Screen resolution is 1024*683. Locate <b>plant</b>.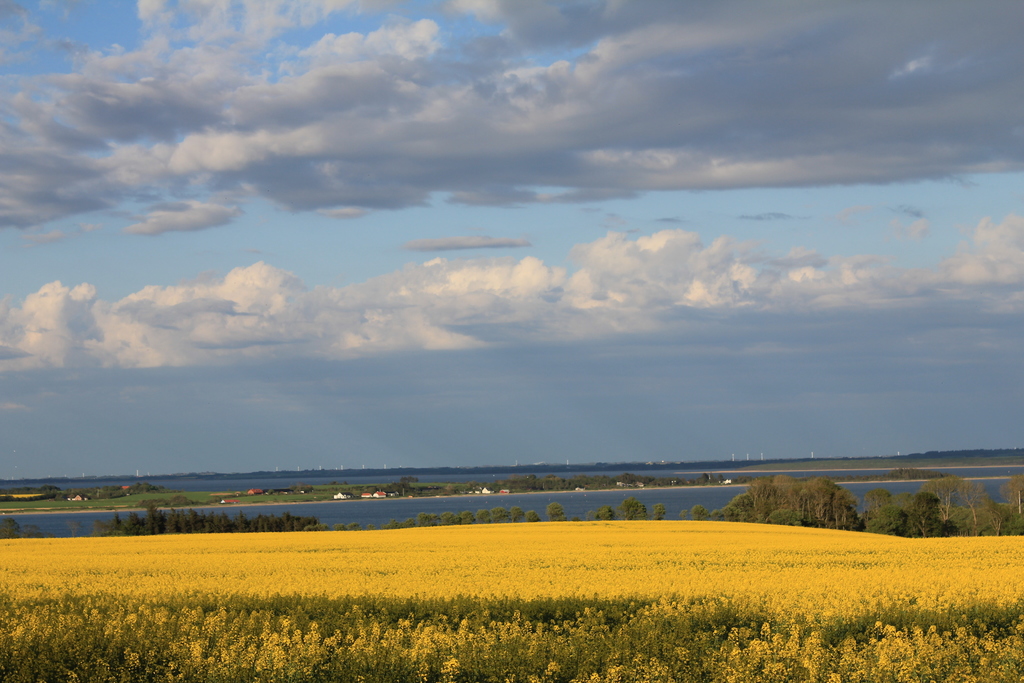
left=609, top=658, right=658, bottom=682.
